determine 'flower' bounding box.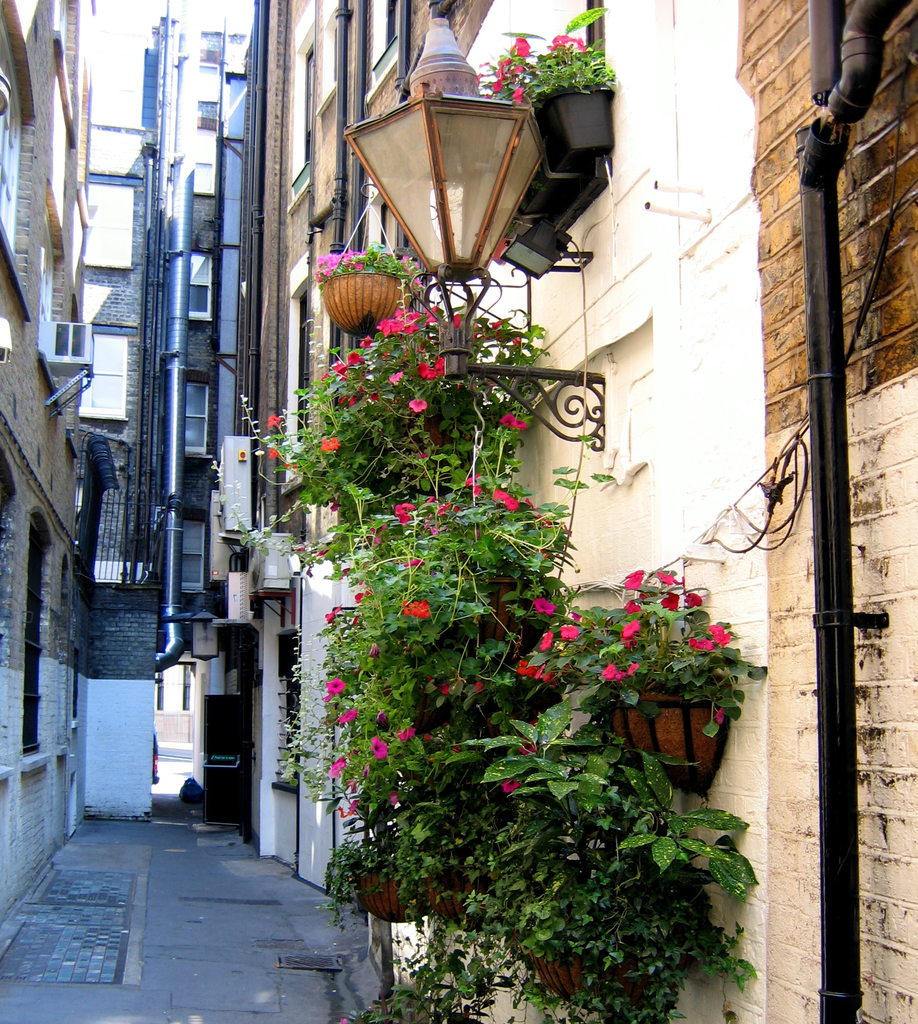
Determined: select_region(502, 410, 530, 436).
